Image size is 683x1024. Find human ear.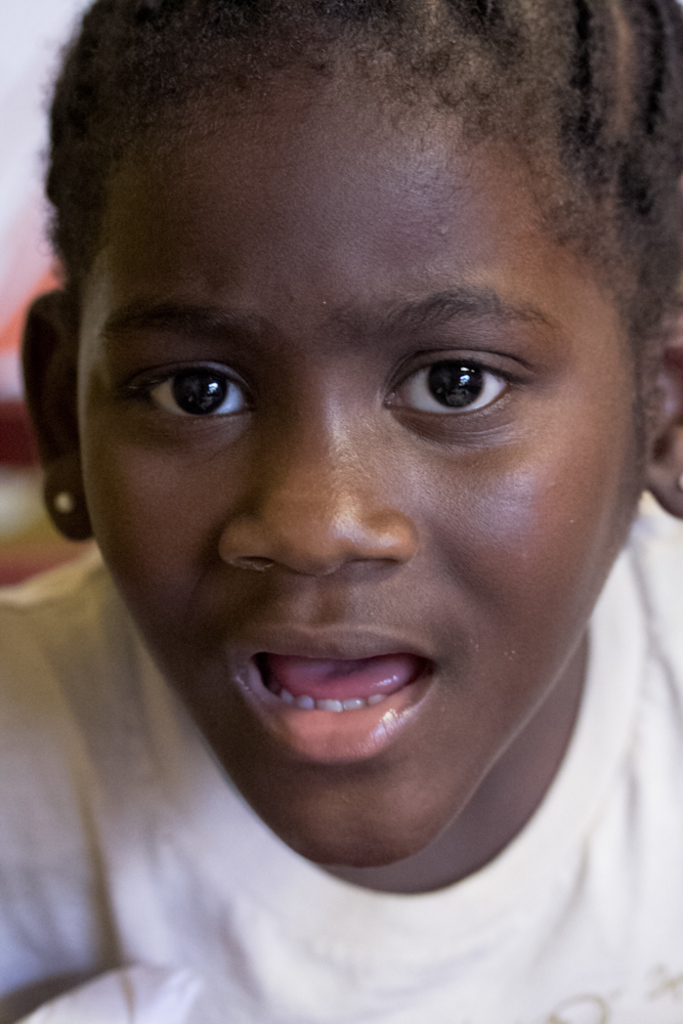
box=[22, 290, 94, 544].
